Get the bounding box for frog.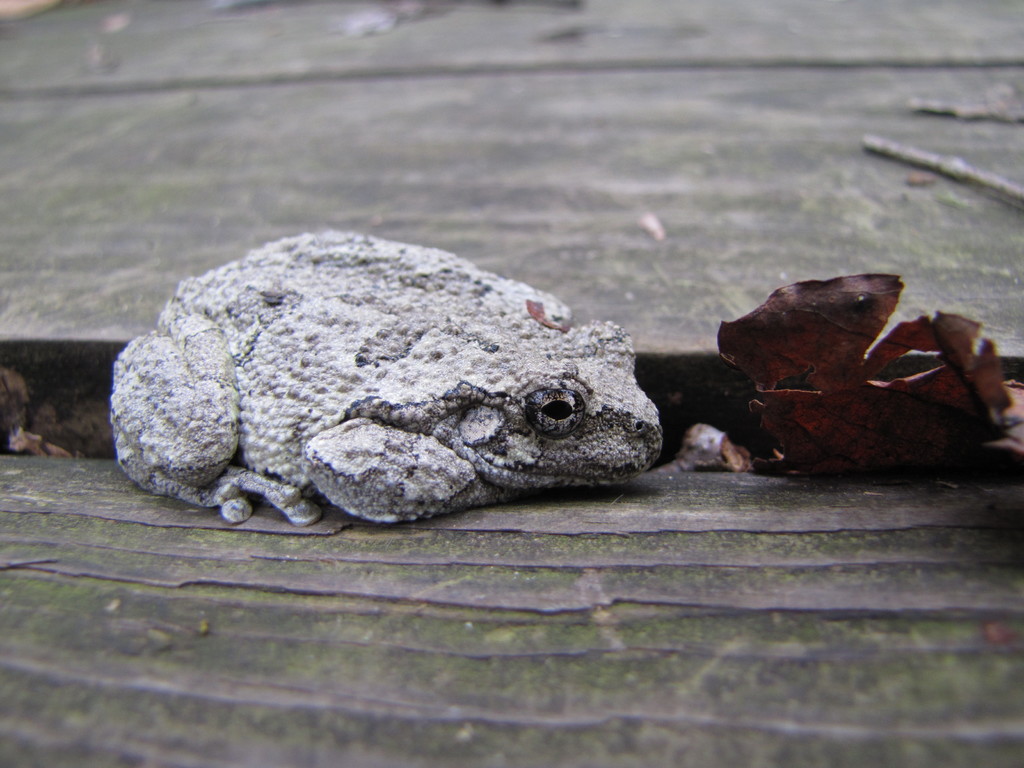
[109,225,660,526].
